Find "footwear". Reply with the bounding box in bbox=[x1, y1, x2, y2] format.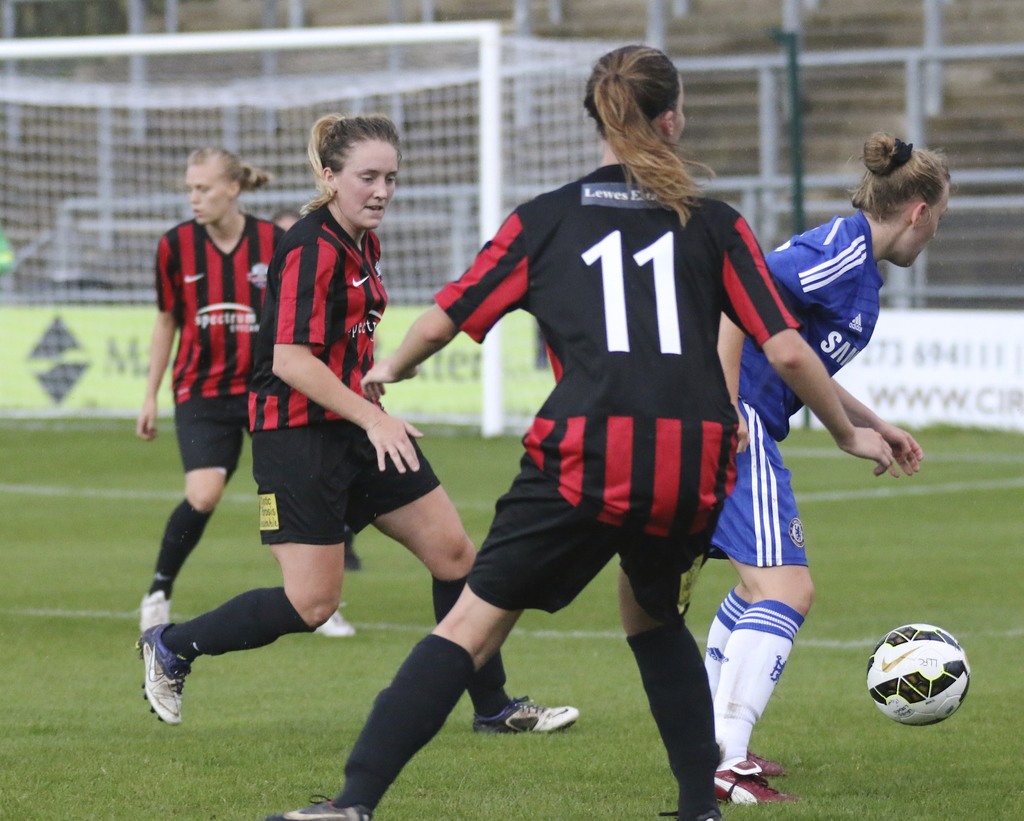
bbox=[707, 753, 806, 806].
